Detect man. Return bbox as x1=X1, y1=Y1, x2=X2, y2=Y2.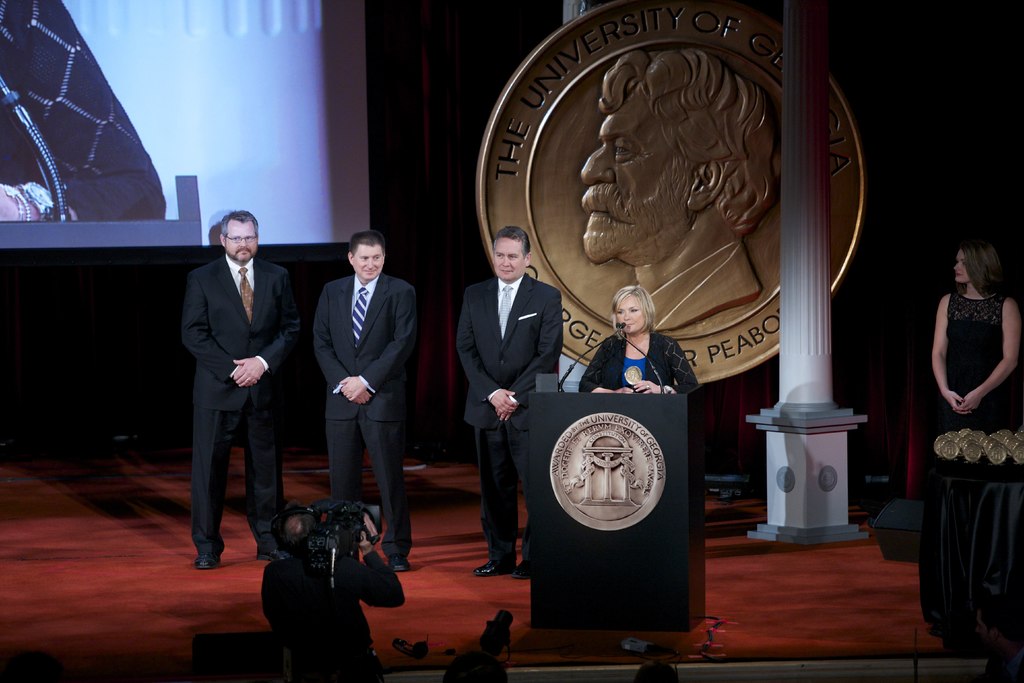
x1=579, y1=45, x2=781, y2=331.
